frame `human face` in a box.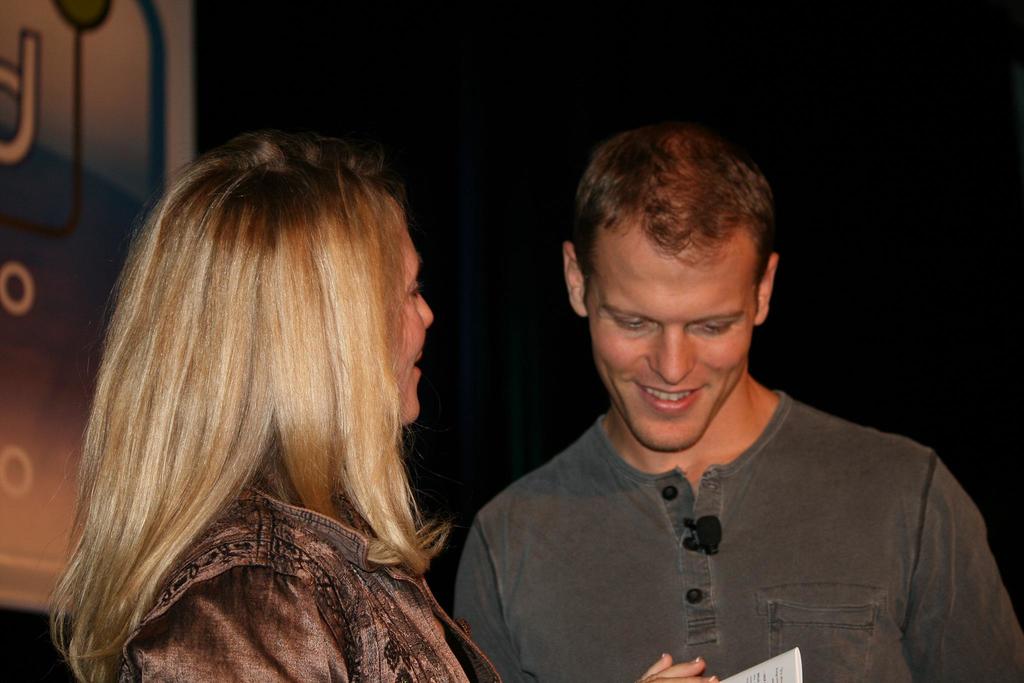
pyautogui.locateOnScreen(586, 208, 755, 452).
